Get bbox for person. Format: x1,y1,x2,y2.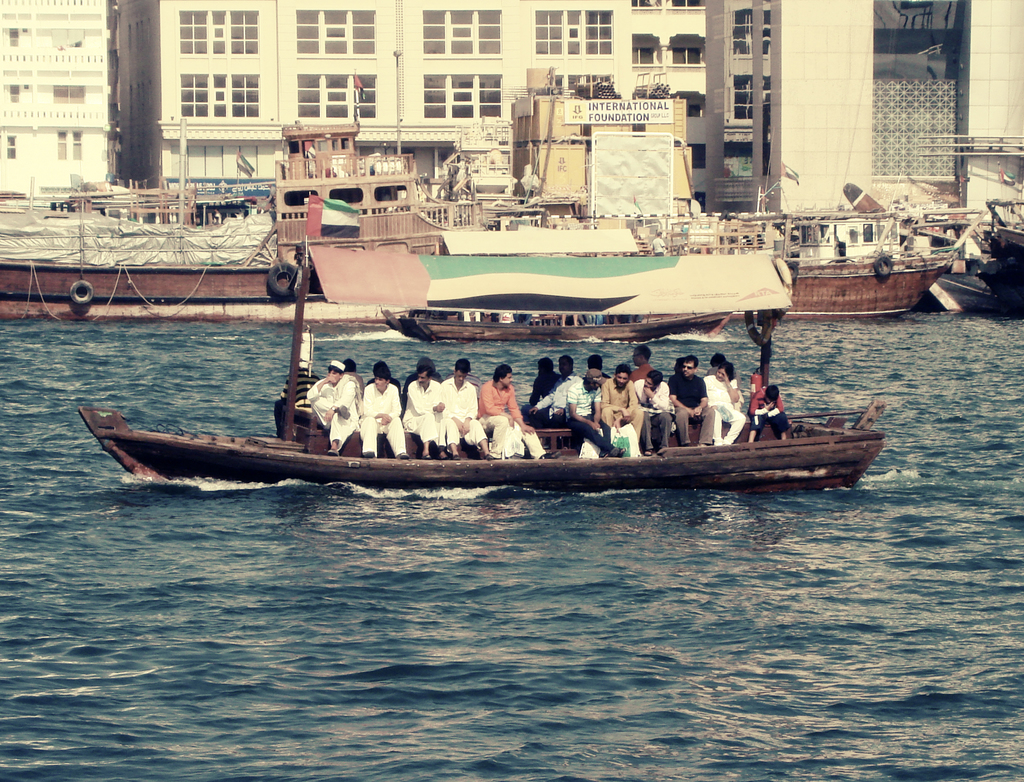
308,358,361,452.
